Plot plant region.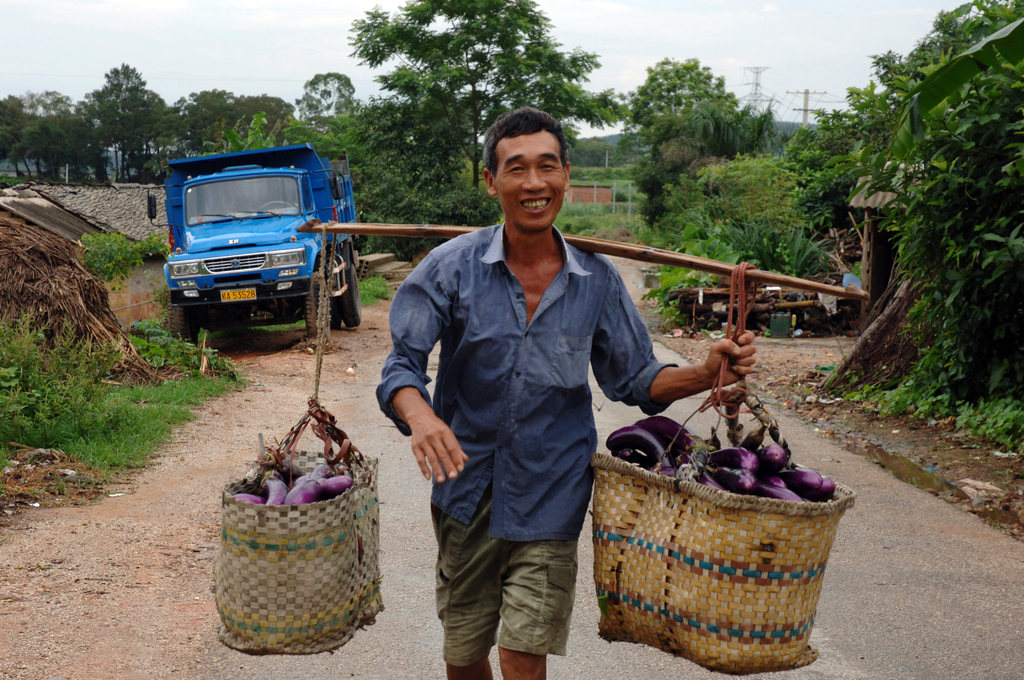
Plotted at [x1=547, y1=190, x2=664, y2=237].
